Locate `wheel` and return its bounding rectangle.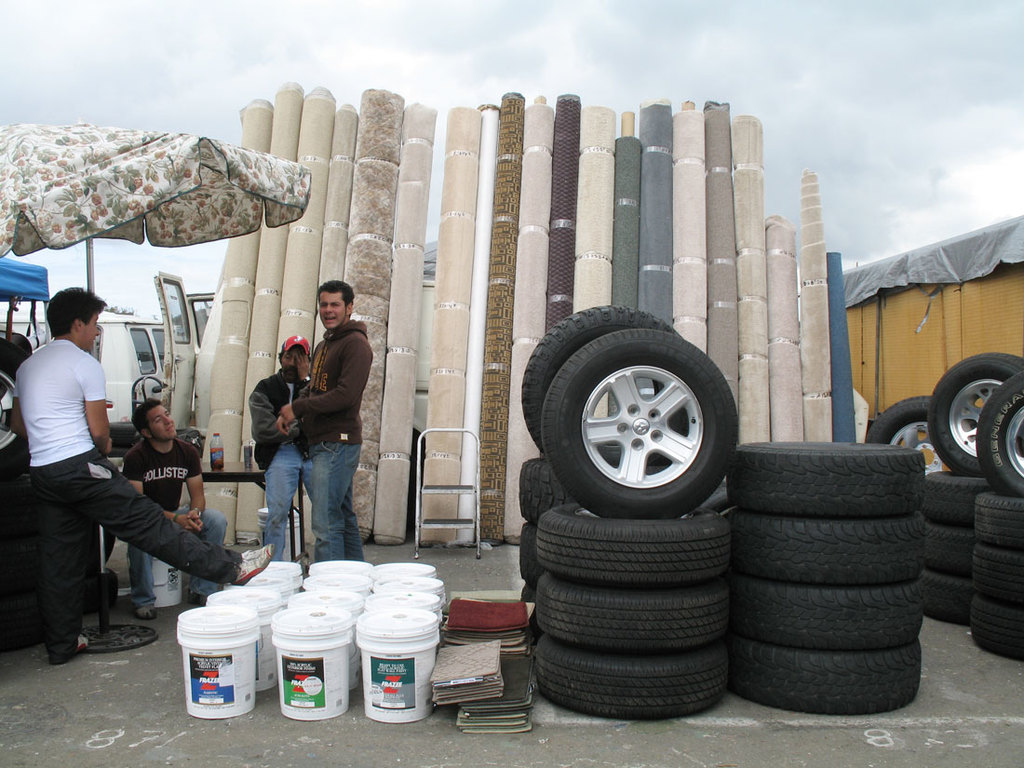
l=523, t=580, r=733, b=652.
